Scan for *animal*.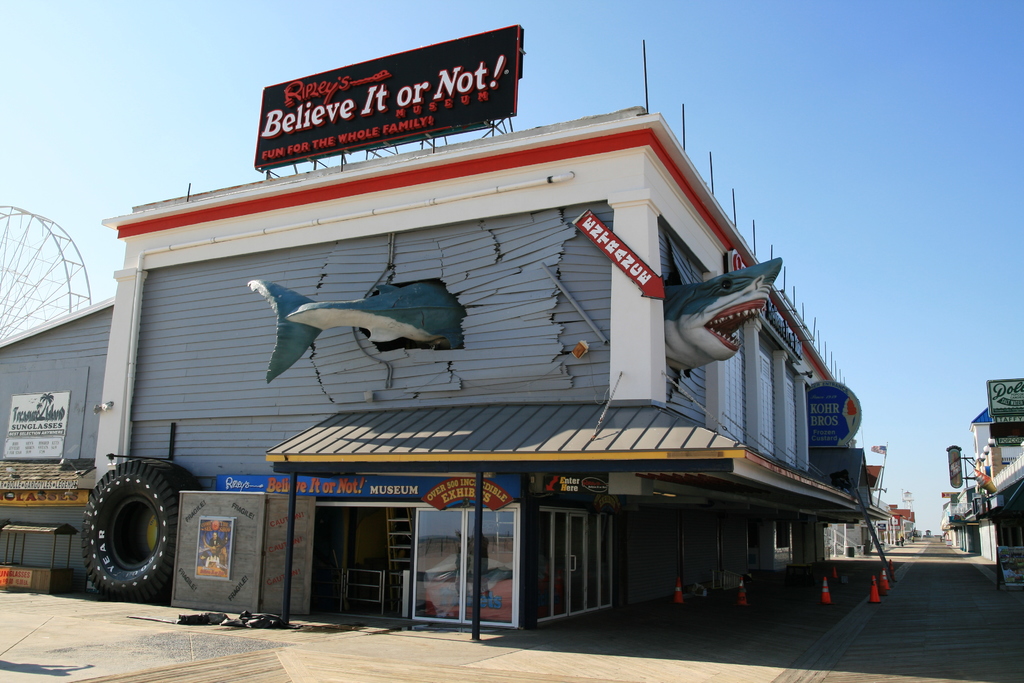
Scan result: [247,255,781,384].
